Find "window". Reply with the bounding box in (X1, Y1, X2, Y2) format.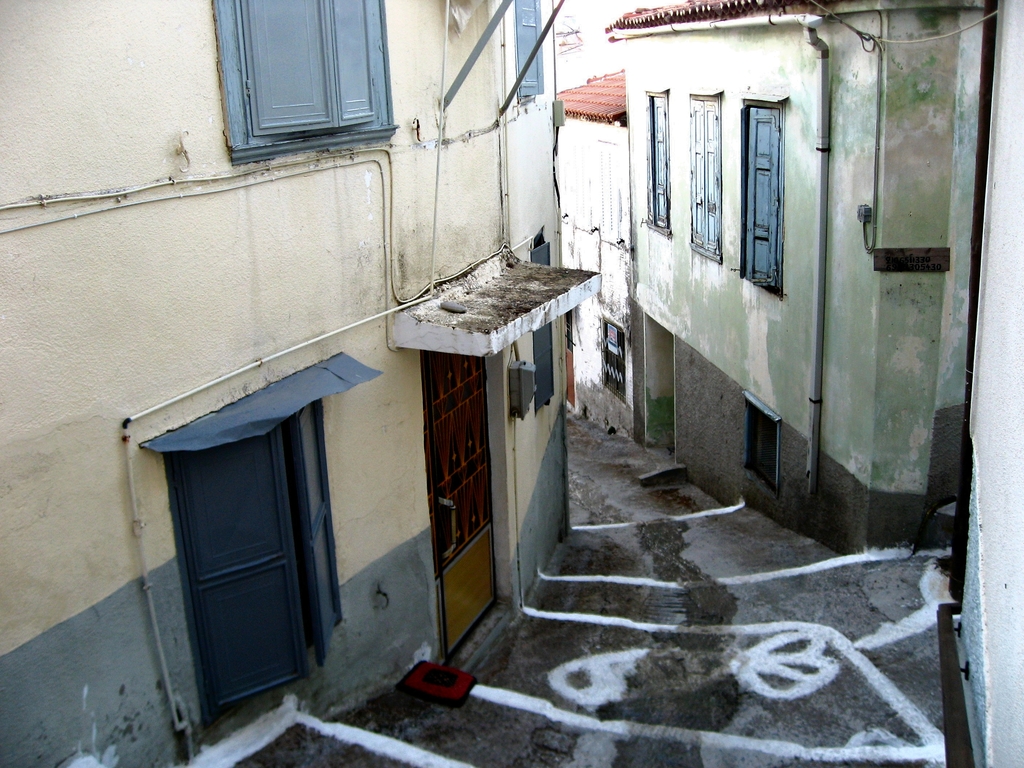
(650, 90, 669, 228).
